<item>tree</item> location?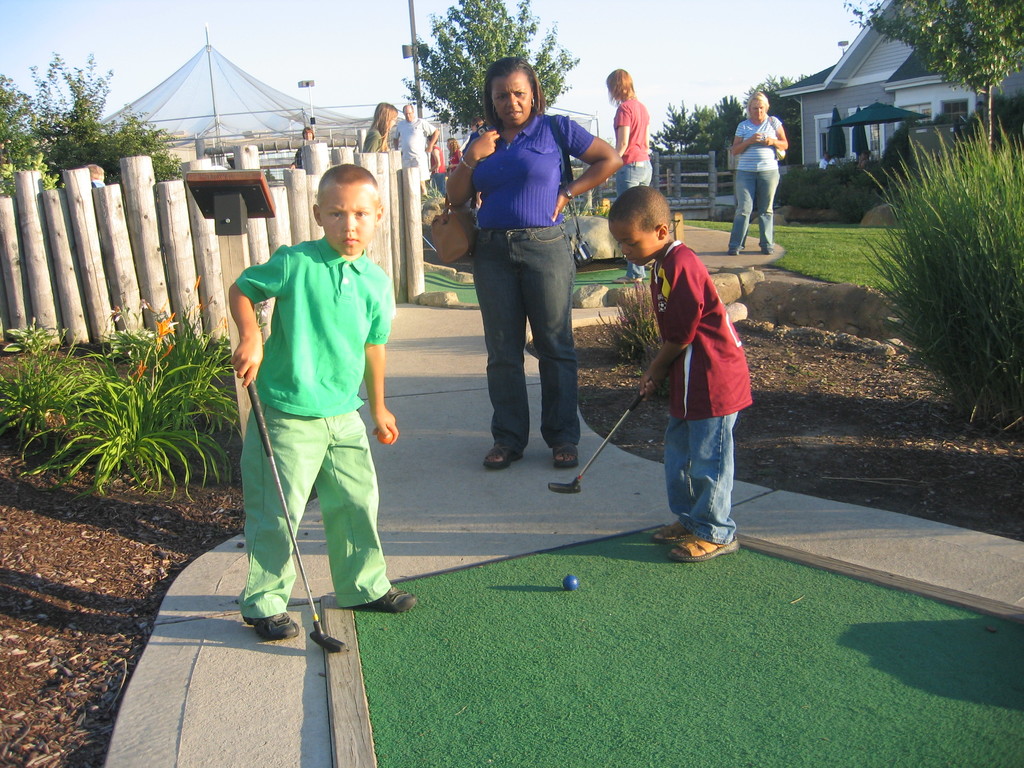
rect(377, 0, 586, 143)
